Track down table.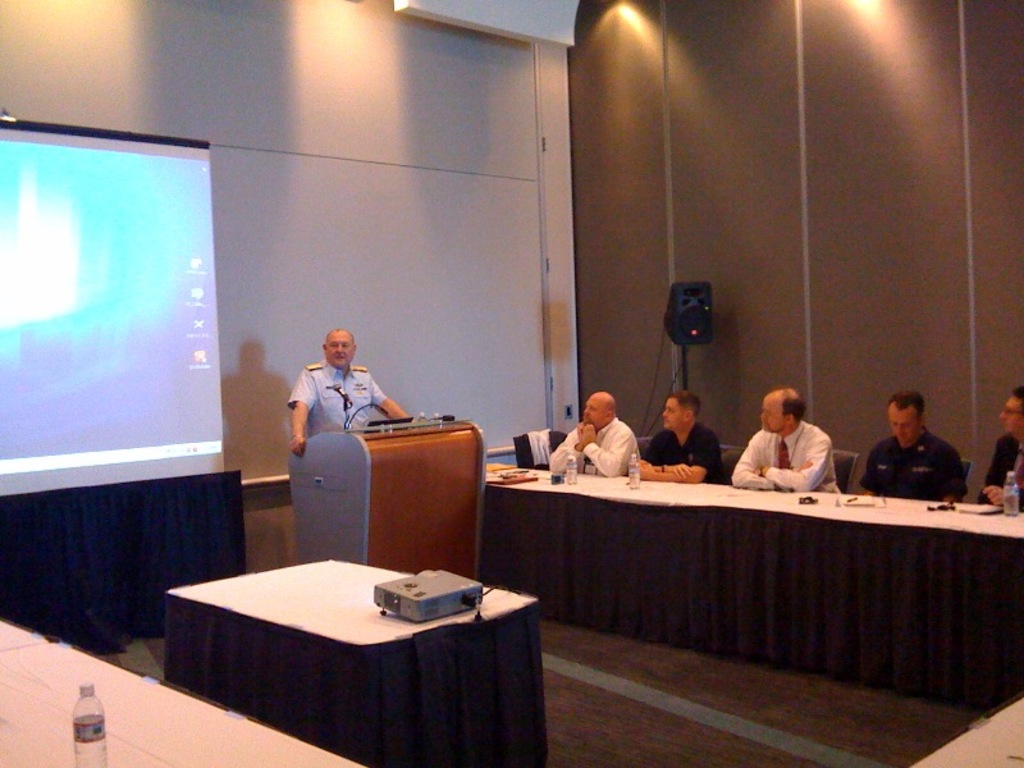
Tracked to pyautogui.locateOnScreen(0, 607, 361, 767).
